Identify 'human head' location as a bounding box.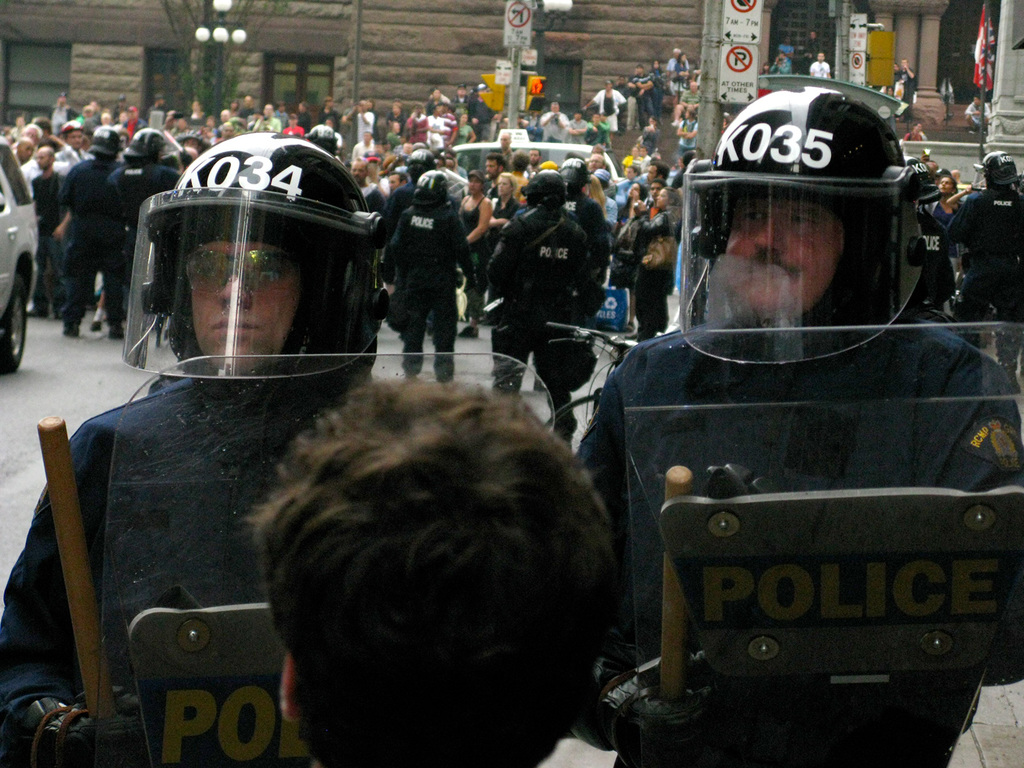
(416,170,450,202).
